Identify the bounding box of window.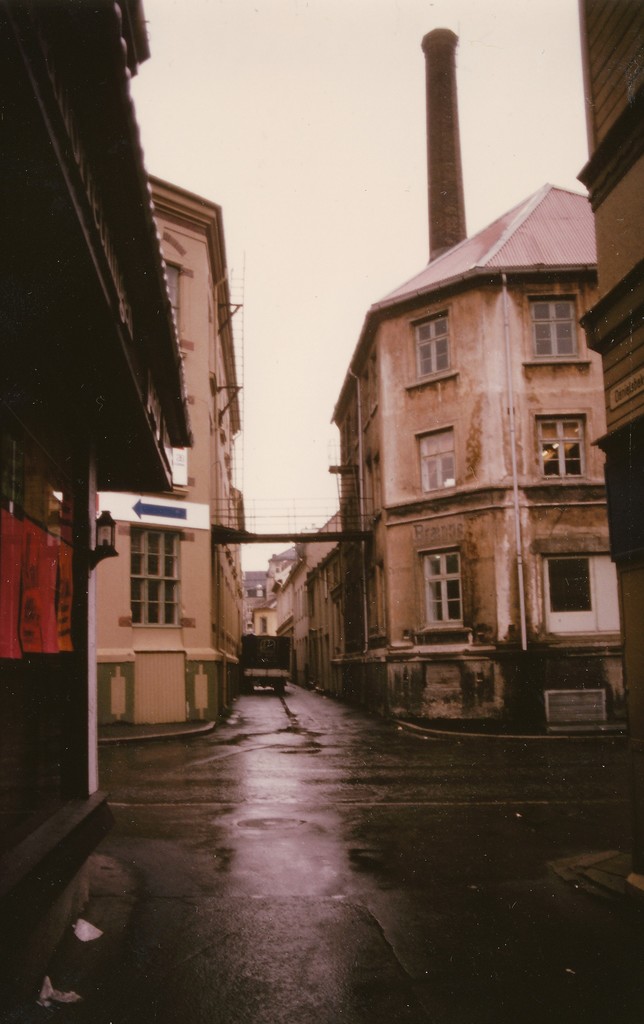
(x1=529, y1=408, x2=584, y2=475).
